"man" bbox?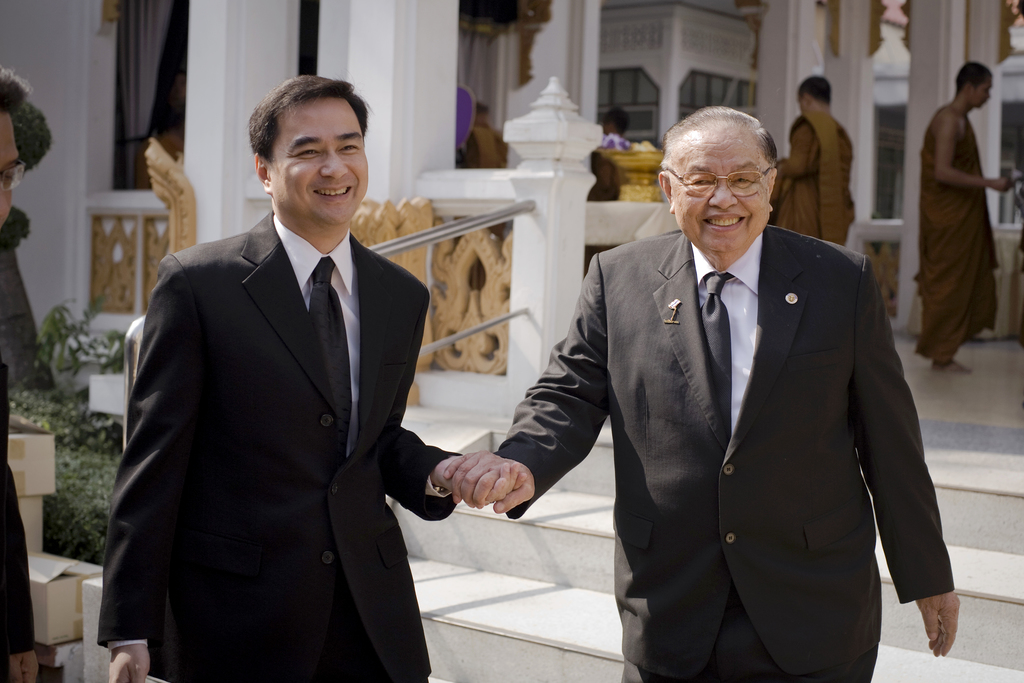
92 65 500 682
